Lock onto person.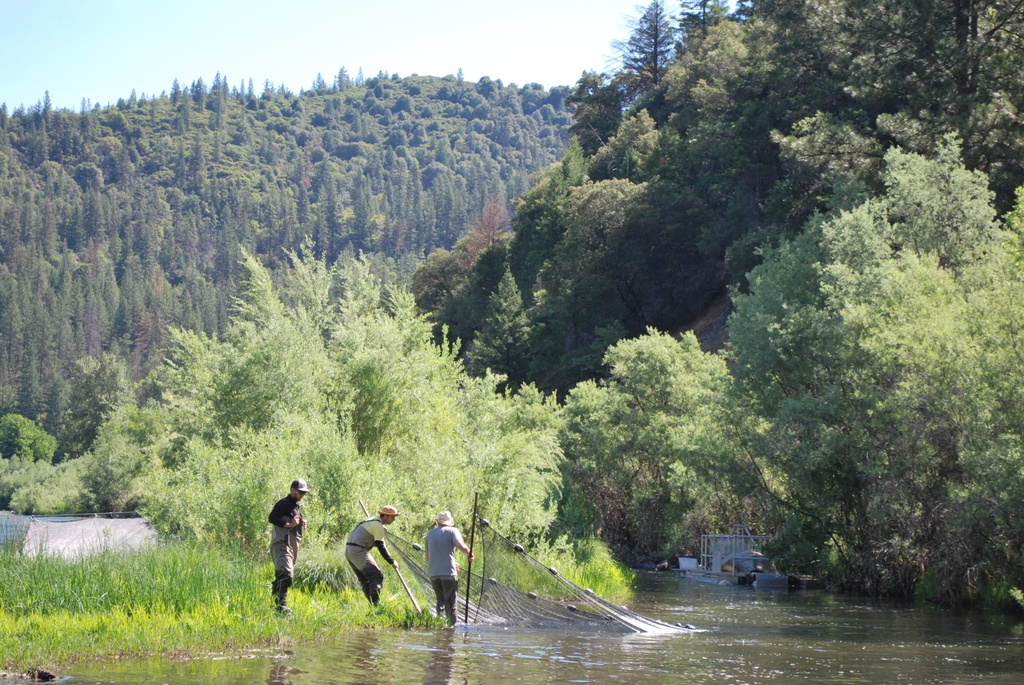
Locked: select_region(259, 485, 306, 613).
